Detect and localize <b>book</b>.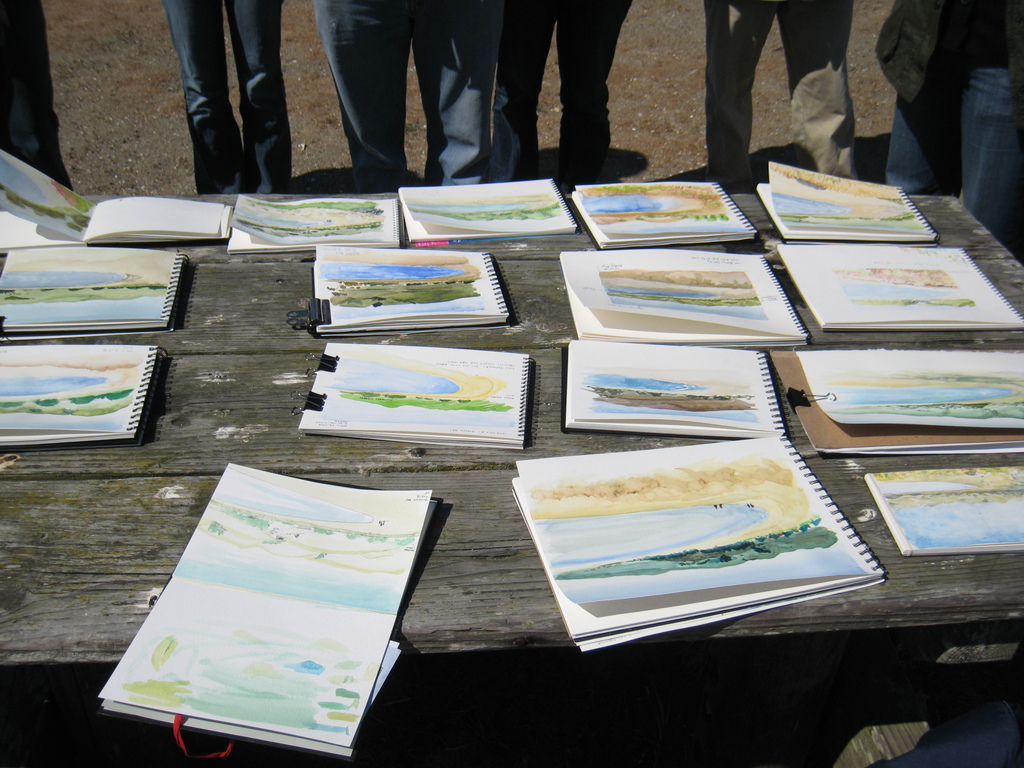
Localized at <bbox>555, 343, 787, 440</bbox>.
